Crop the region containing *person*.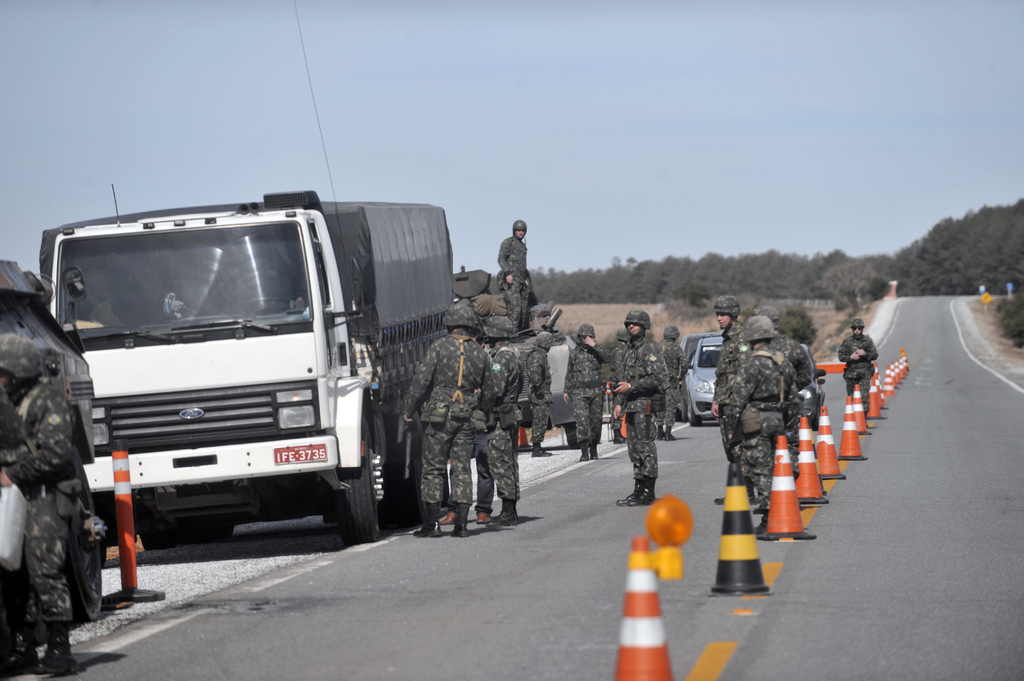
Crop region: x1=404, y1=301, x2=496, y2=538.
